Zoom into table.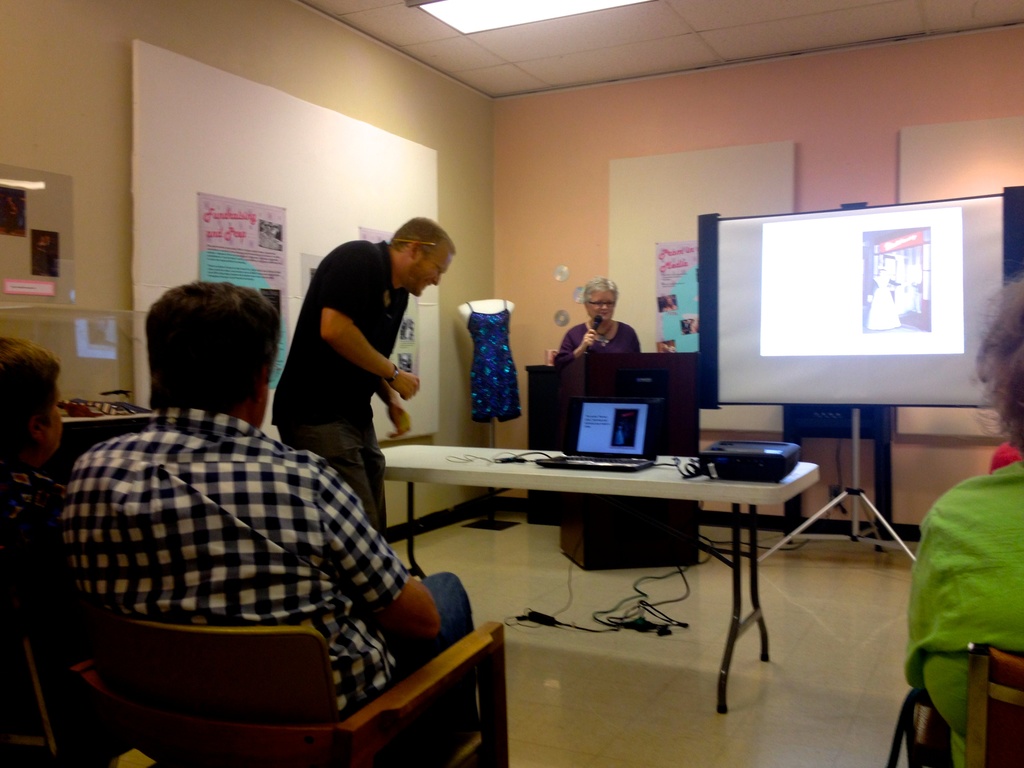
Zoom target: pyautogui.locateOnScreen(60, 410, 161, 491).
